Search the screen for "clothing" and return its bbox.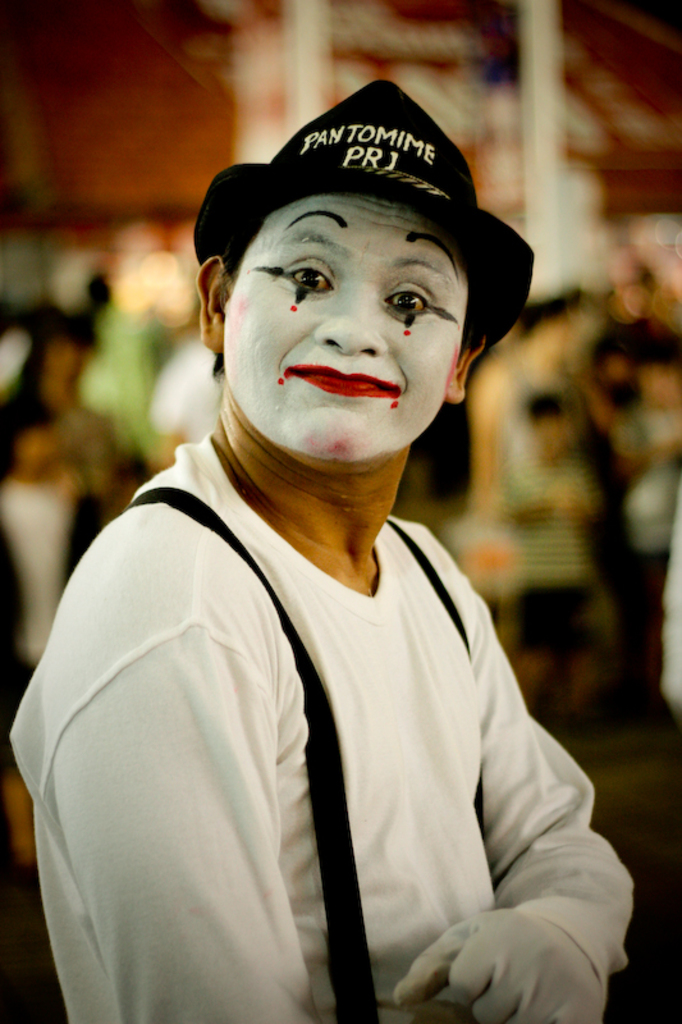
Found: crop(33, 334, 614, 1011).
